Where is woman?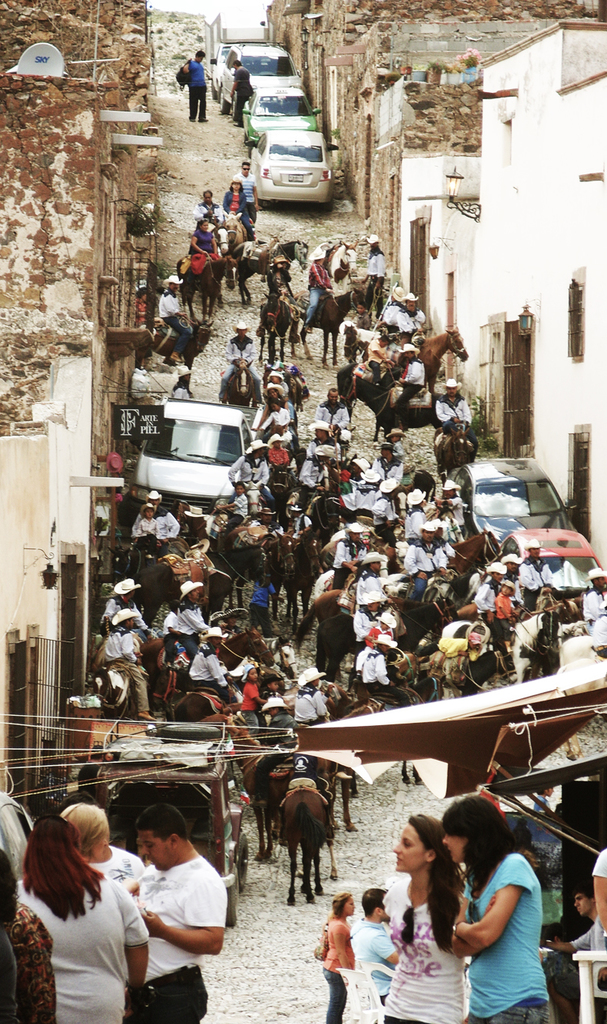
(left=359, top=553, right=386, bottom=589).
